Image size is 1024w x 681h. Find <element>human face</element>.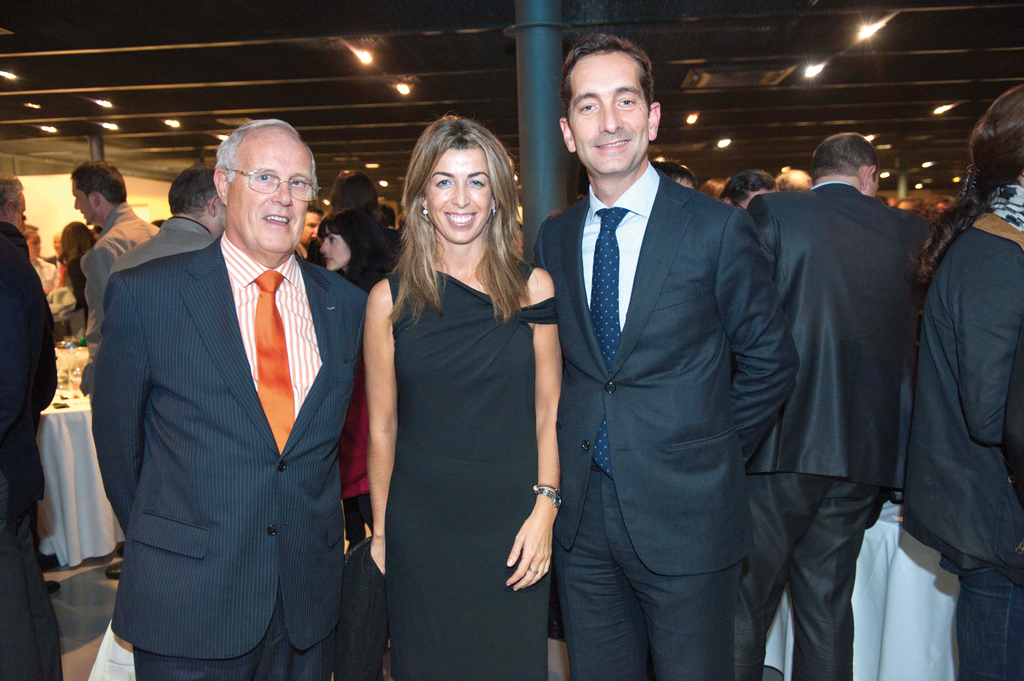
(x1=223, y1=133, x2=316, y2=255).
